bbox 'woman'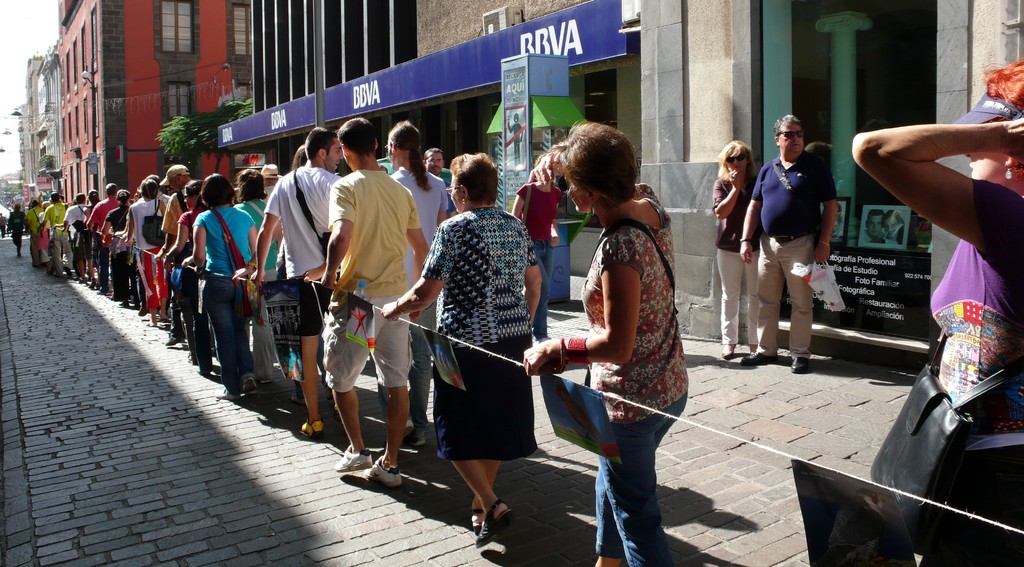
291:144:333:407
